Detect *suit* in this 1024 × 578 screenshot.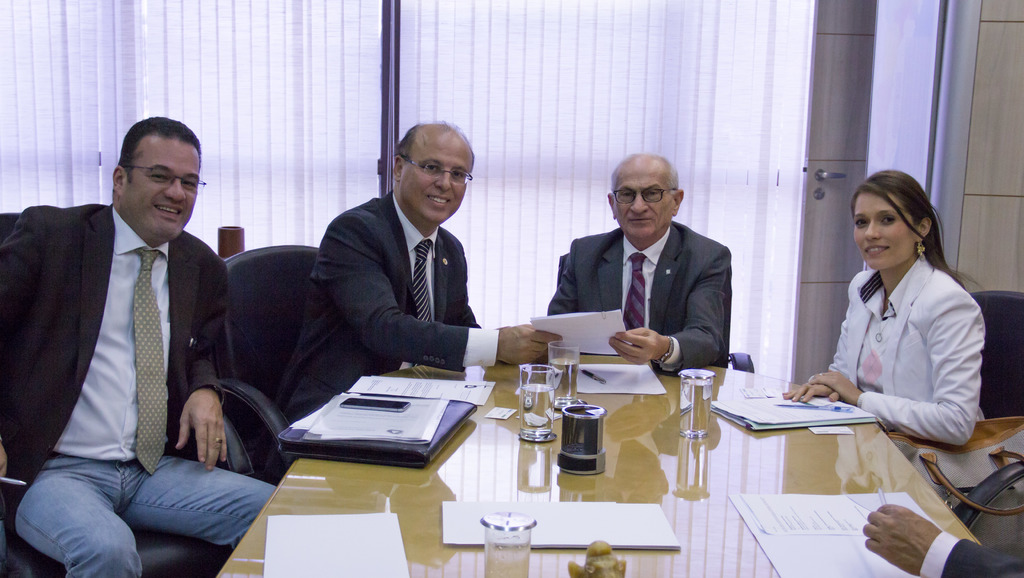
Detection: 292, 130, 499, 410.
